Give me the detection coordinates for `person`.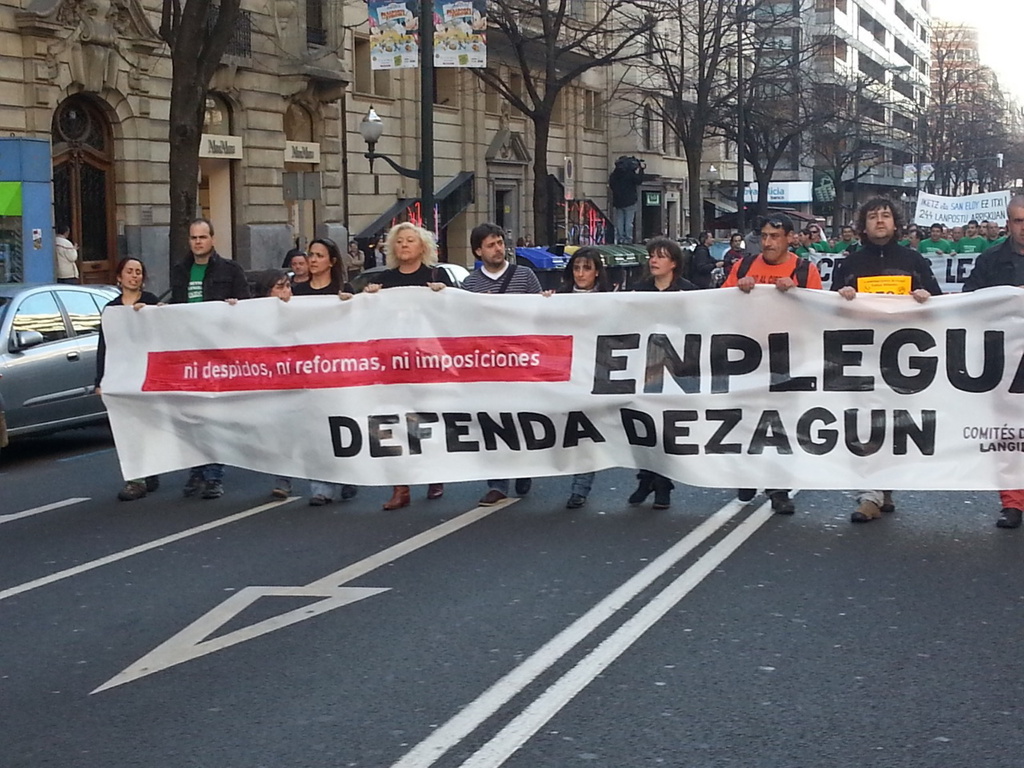
box=[85, 256, 164, 502].
